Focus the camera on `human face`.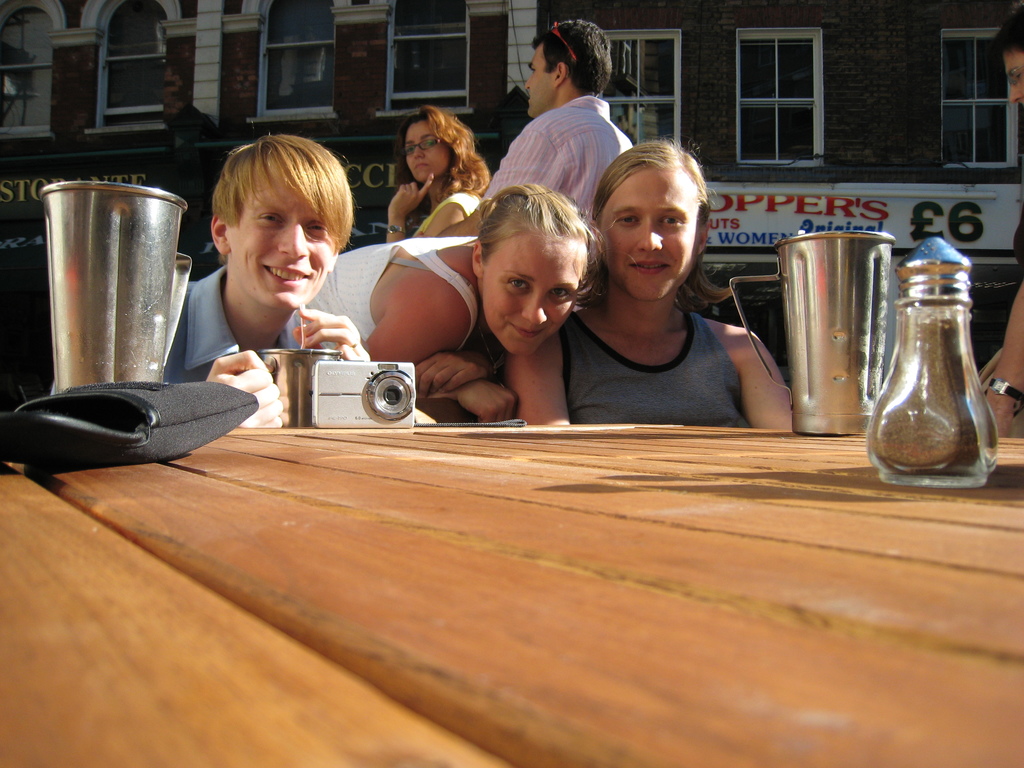
Focus region: [left=233, top=196, right=335, bottom=310].
